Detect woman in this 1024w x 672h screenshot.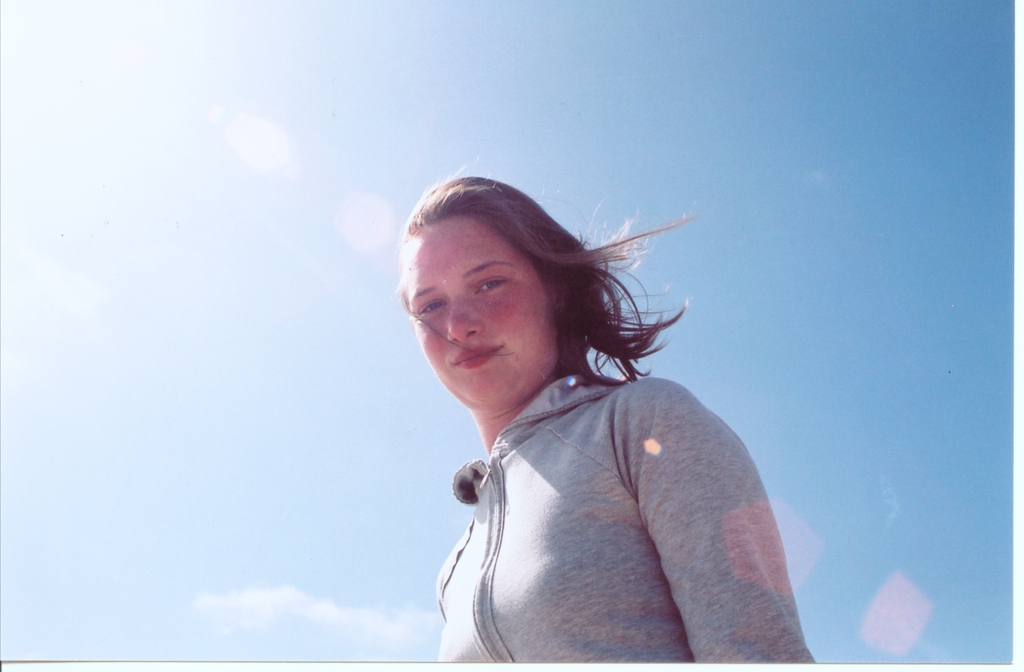
Detection: bbox=(356, 152, 806, 671).
